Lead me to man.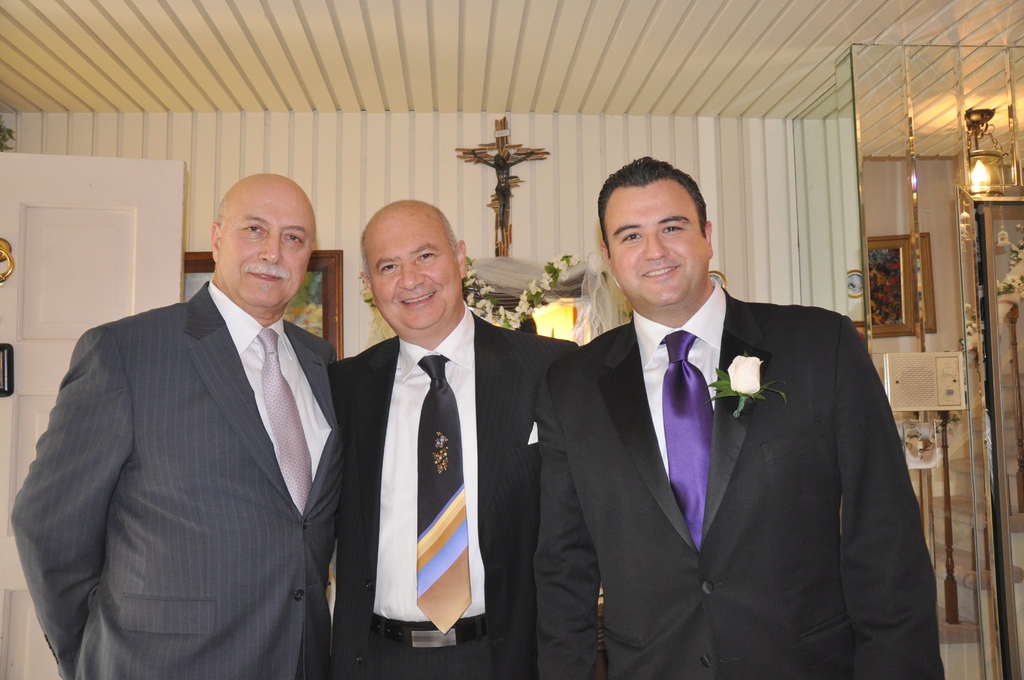
Lead to box(328, 193, 579, 679).
